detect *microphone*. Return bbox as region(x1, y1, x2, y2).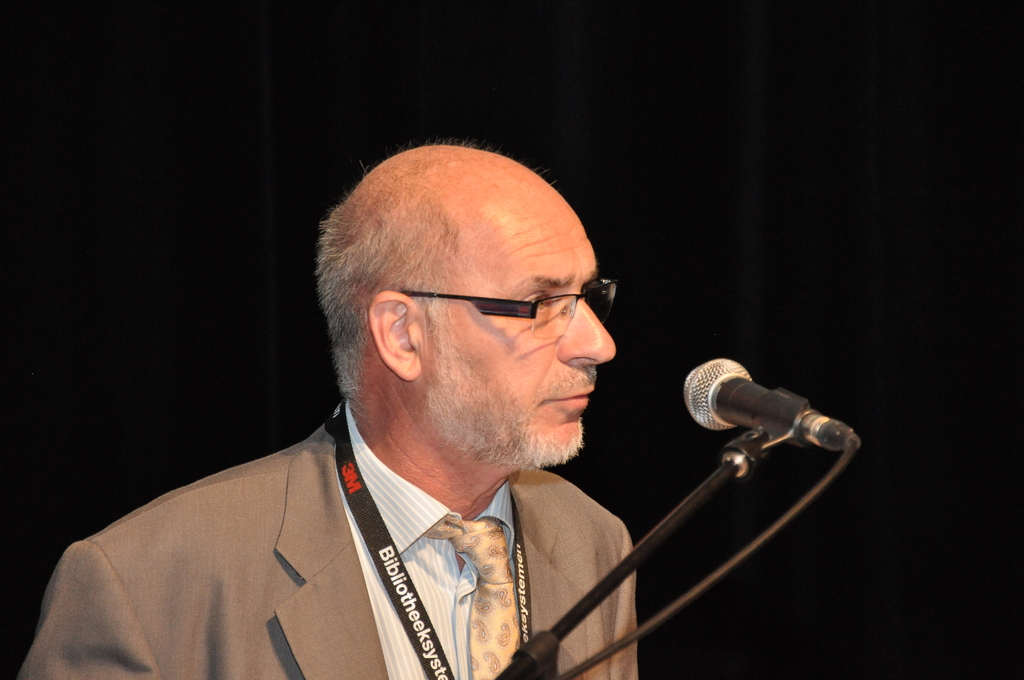
region(680, 355, 854, 448).
